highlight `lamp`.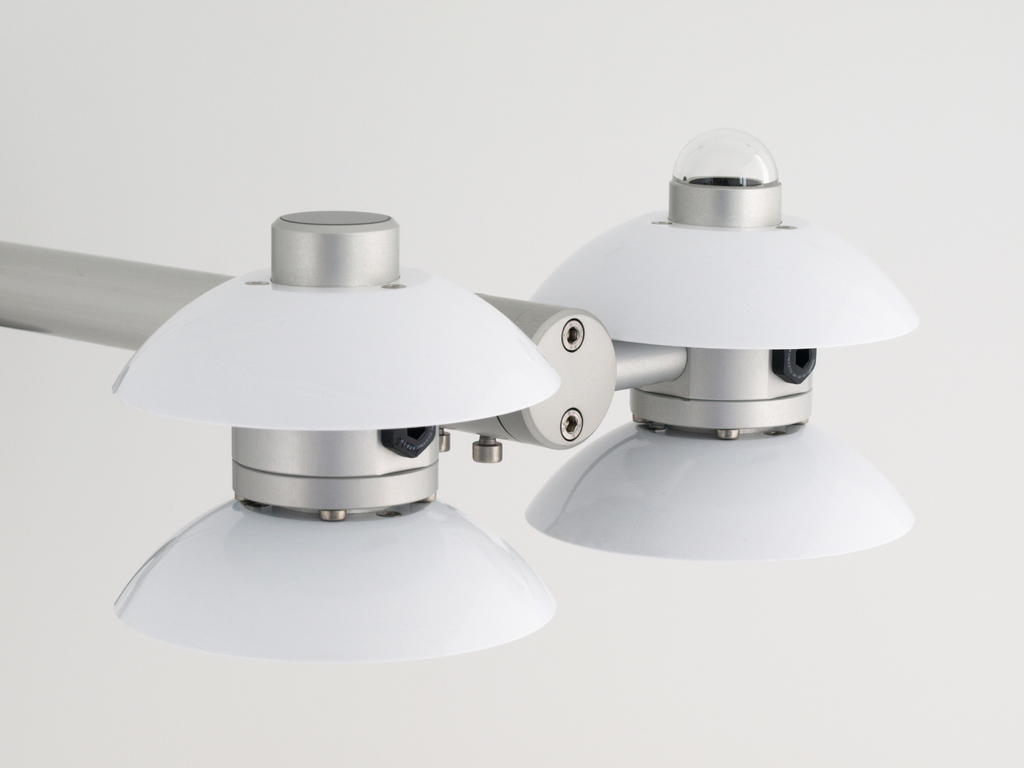
Highlighted region: 530/127/922/559.
